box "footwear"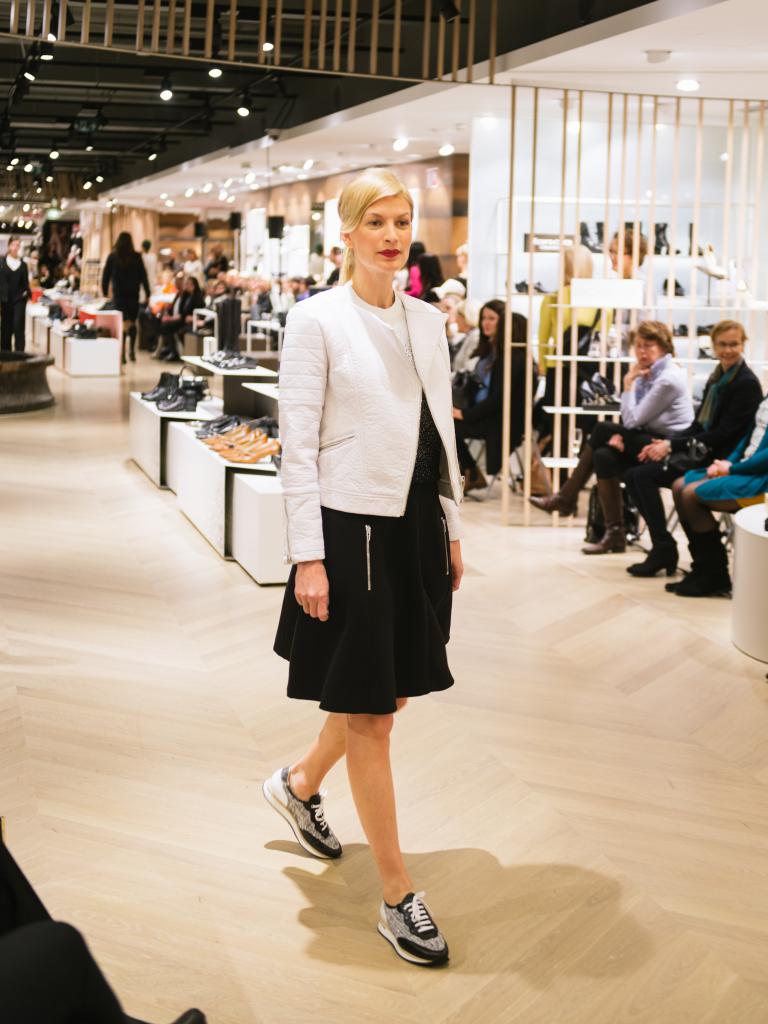
bbox=(673, 572, 736, 594)
